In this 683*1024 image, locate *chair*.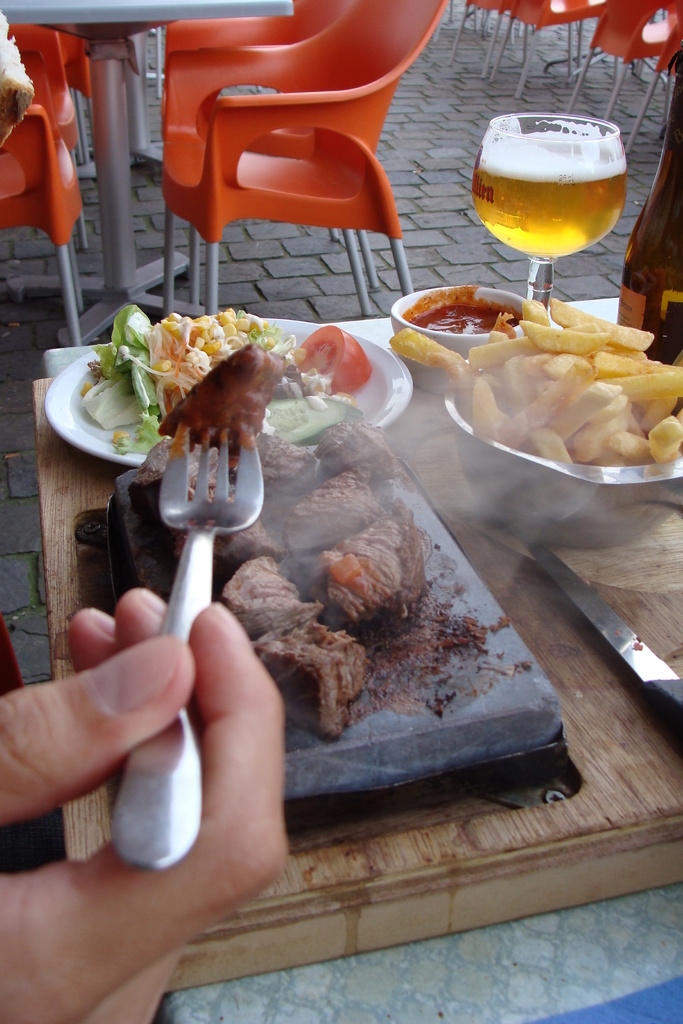
Bounding box: (0,22,86,342).
